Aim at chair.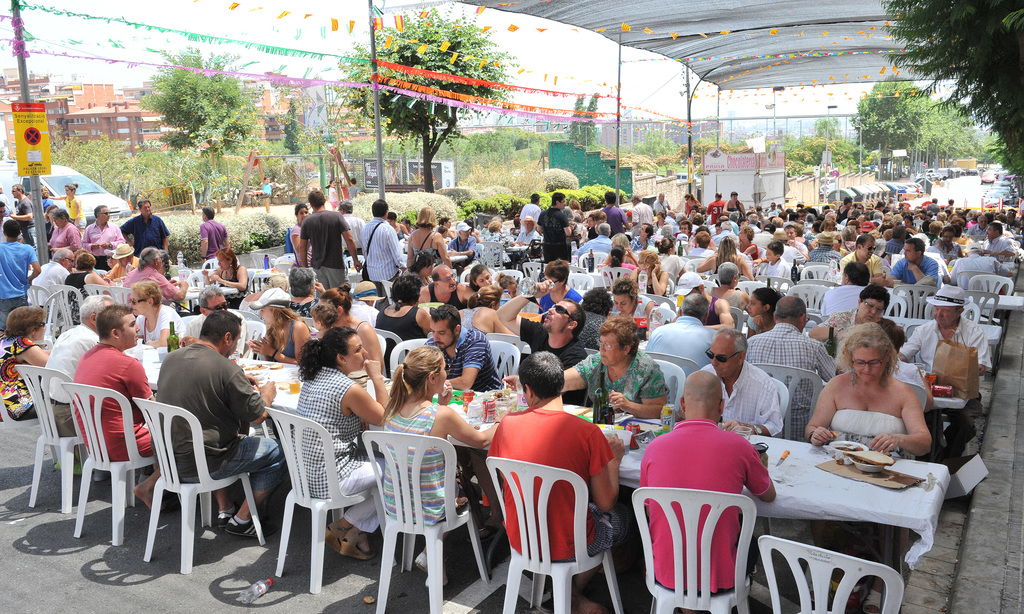
Aimed at rect(474, 237, 504, 263).
